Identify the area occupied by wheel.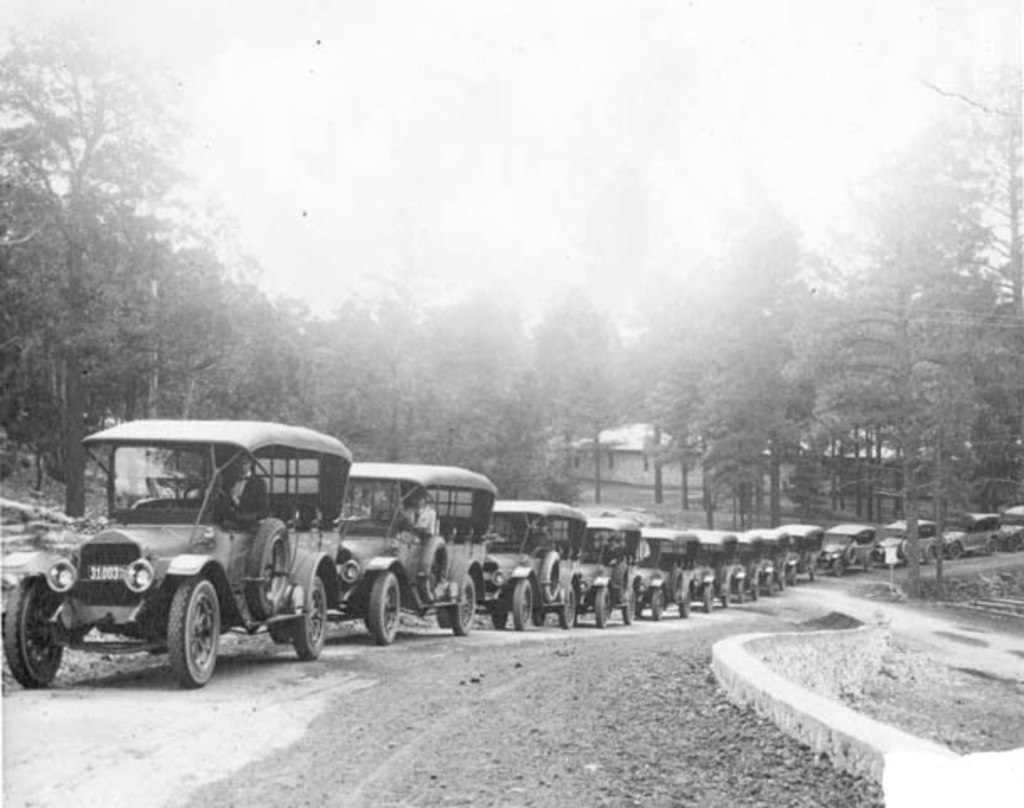
Area: {"left": 679, "top": 589, "right": 691, "bottom": 613}.
